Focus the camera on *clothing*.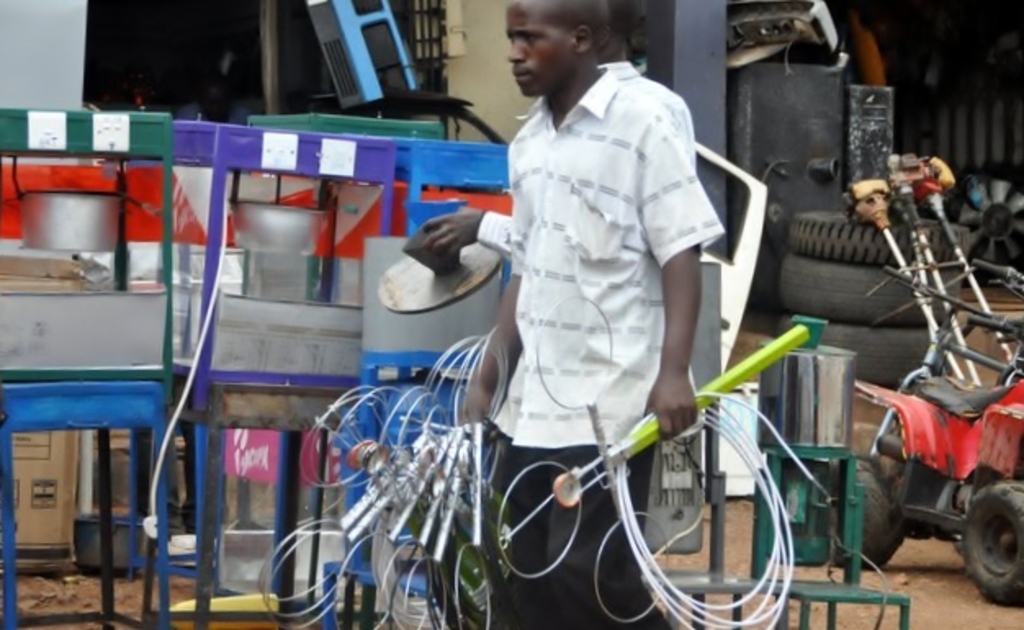
Focus region: <bbox>476, 61, 694, 259</bbox>.
